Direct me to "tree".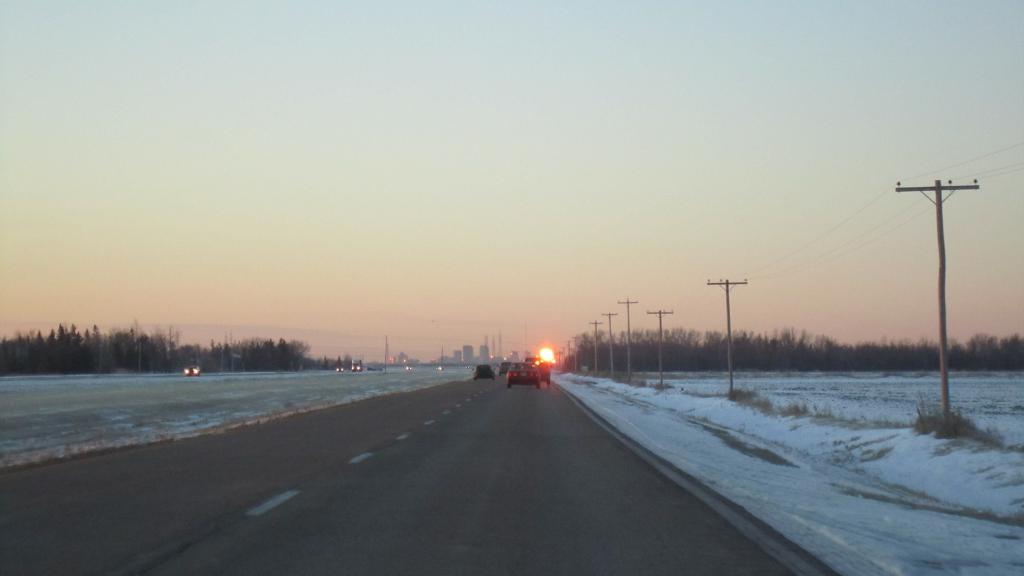
Direction: Rect(1002, 333, 1023, 372).
